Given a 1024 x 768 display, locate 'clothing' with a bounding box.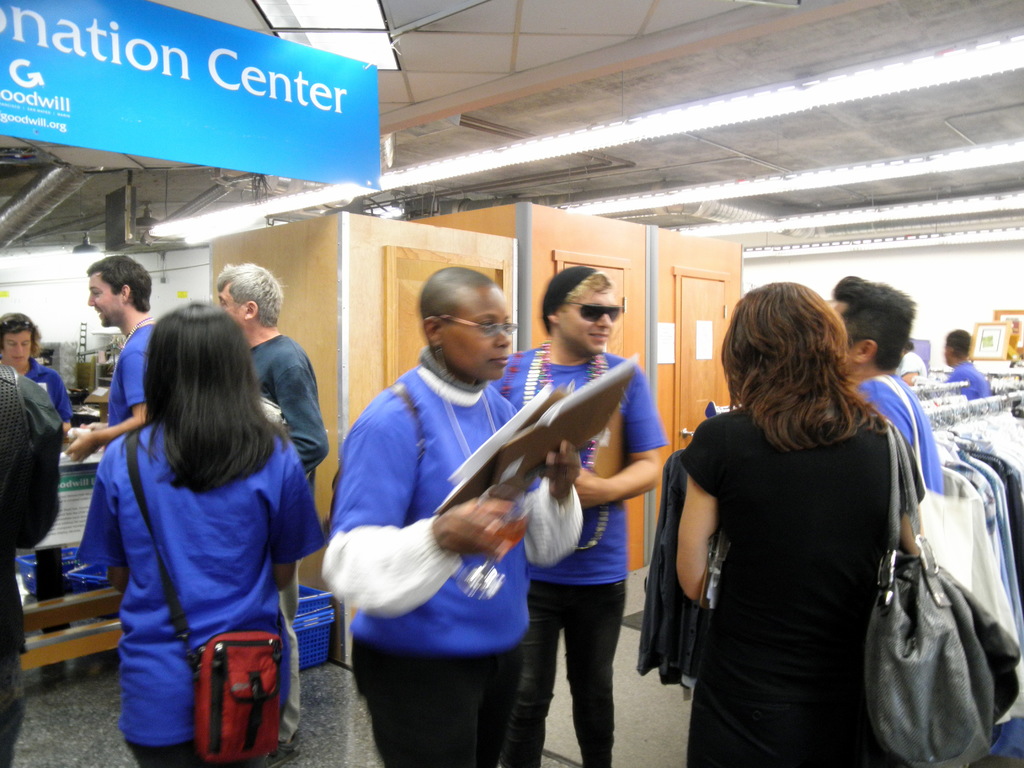
Located: rect(851, 372, 951, 495).
